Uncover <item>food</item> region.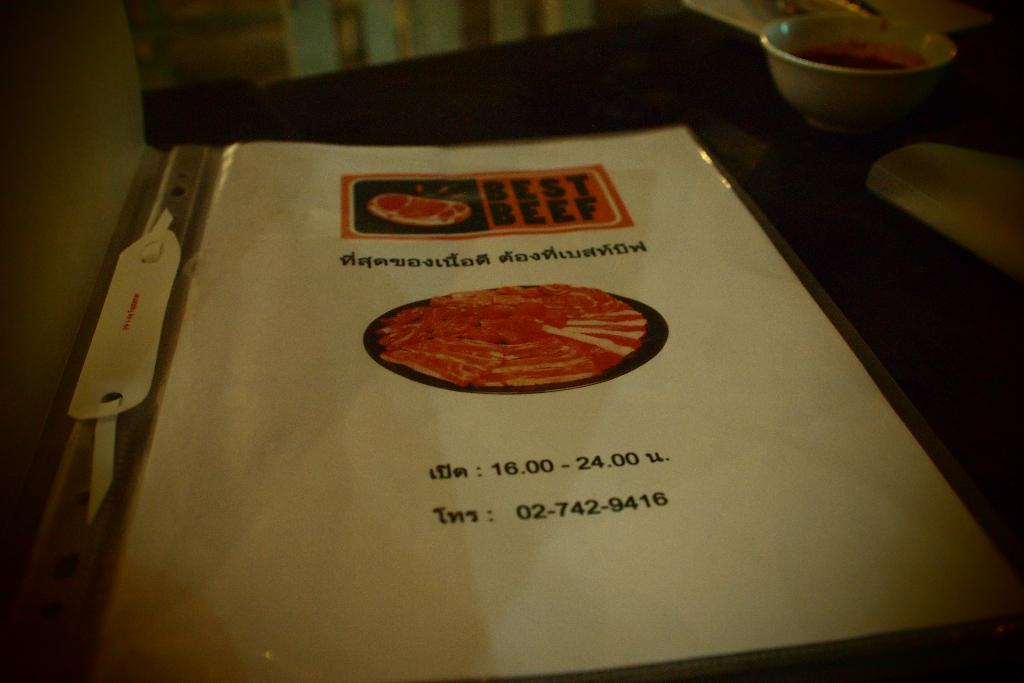
Uncovered: 368,189,469,225.
